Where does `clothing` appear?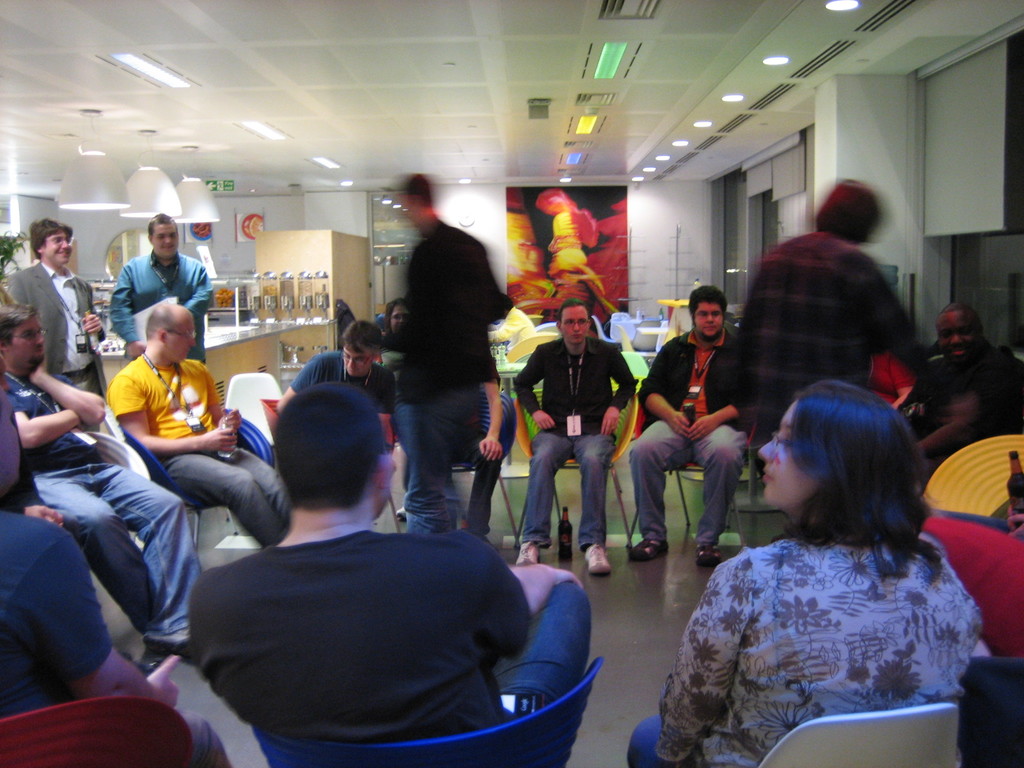
Appears at [618,686,701,764].
